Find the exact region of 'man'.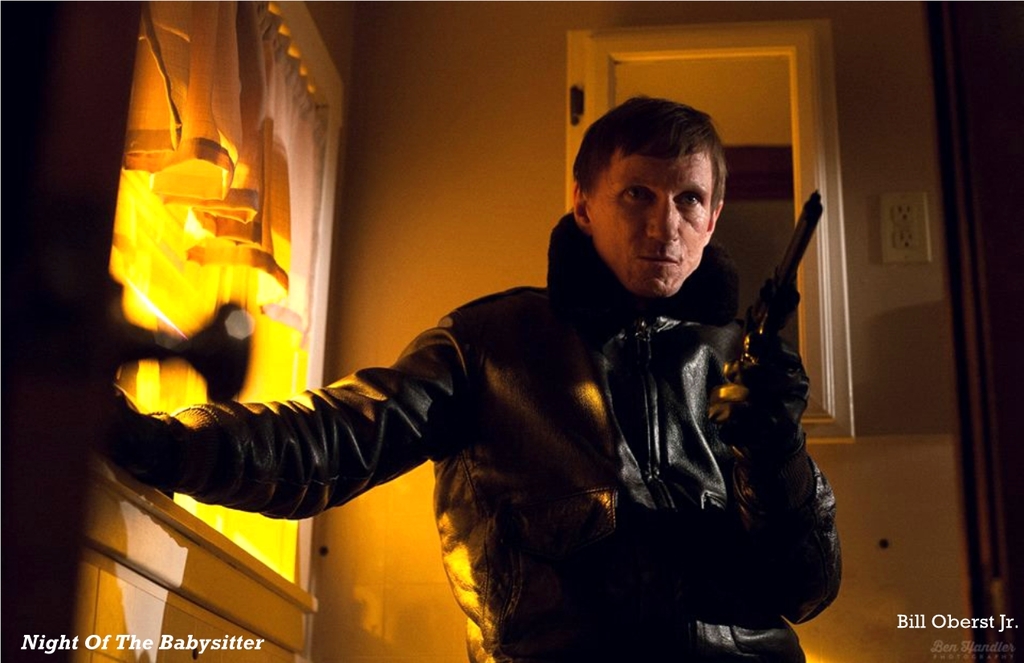
Exact region: BBox(198, 104, 850, 635).
